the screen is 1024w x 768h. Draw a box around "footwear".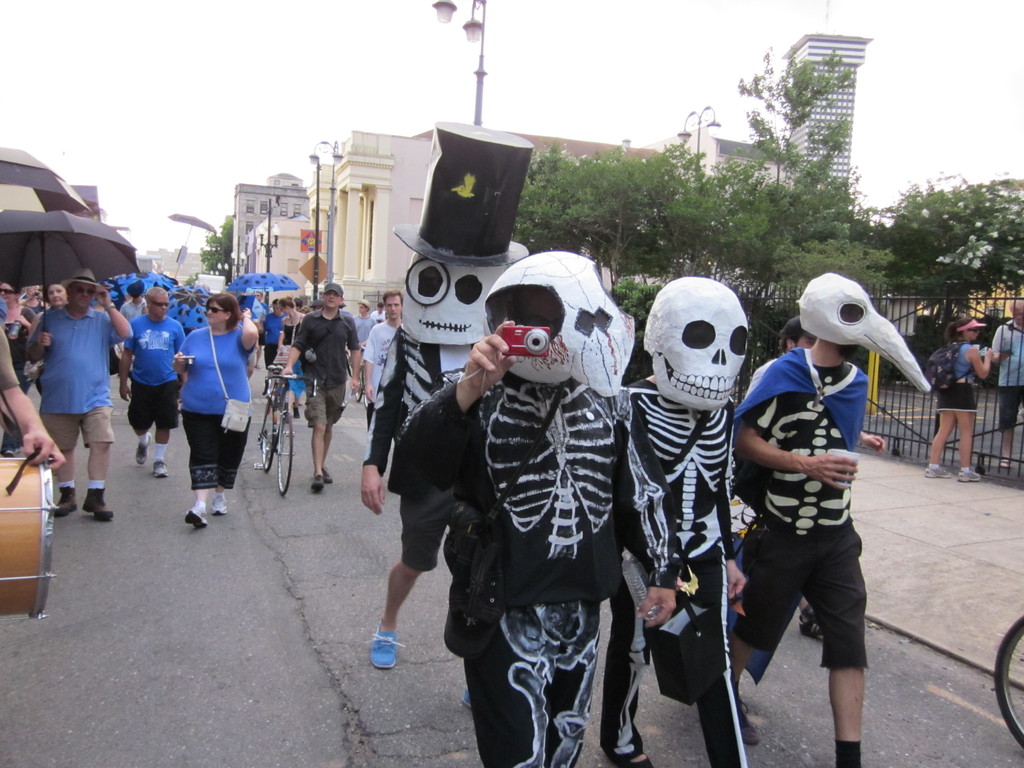
locate(954, 467, 984, 482).
